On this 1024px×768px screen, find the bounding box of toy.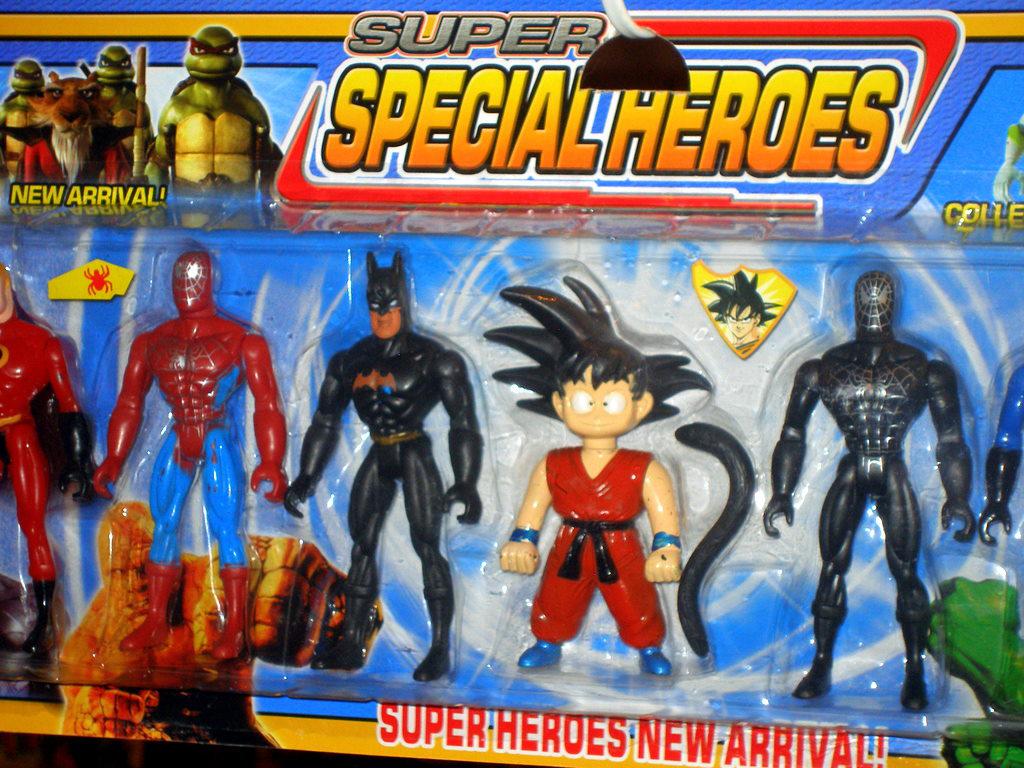
Bounding box: [93,251,289,662].
